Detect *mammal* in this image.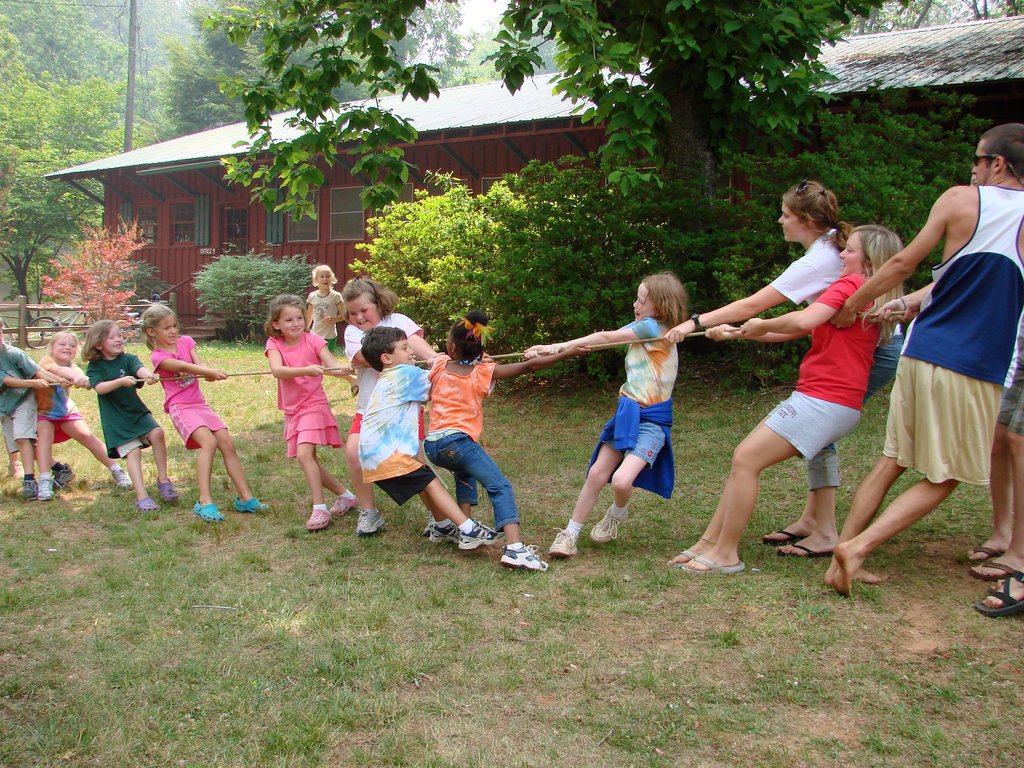
Detection: [x1=83, y1=317, x2=181, y2=511].
